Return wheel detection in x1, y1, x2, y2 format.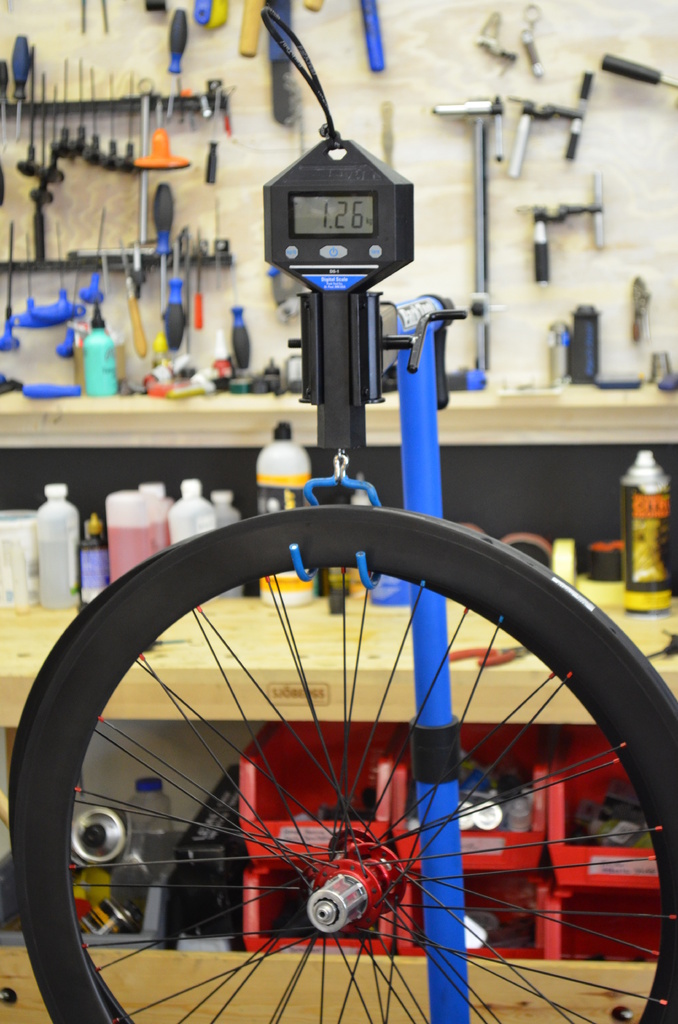
5, 541, 665, 1023.
